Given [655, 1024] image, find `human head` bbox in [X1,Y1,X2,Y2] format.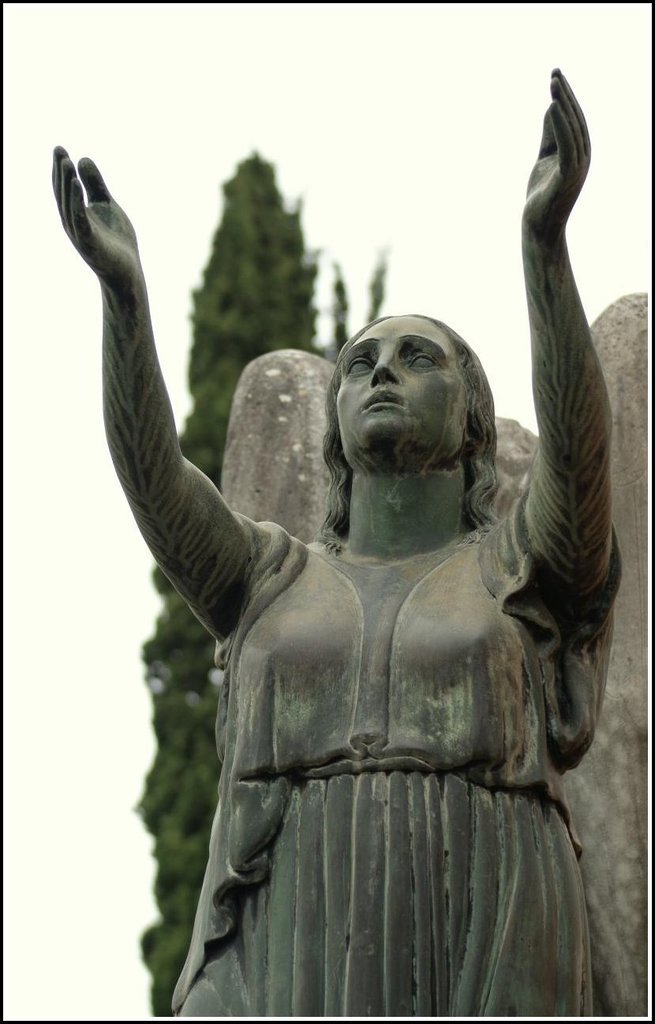
[321,302,504,452].
